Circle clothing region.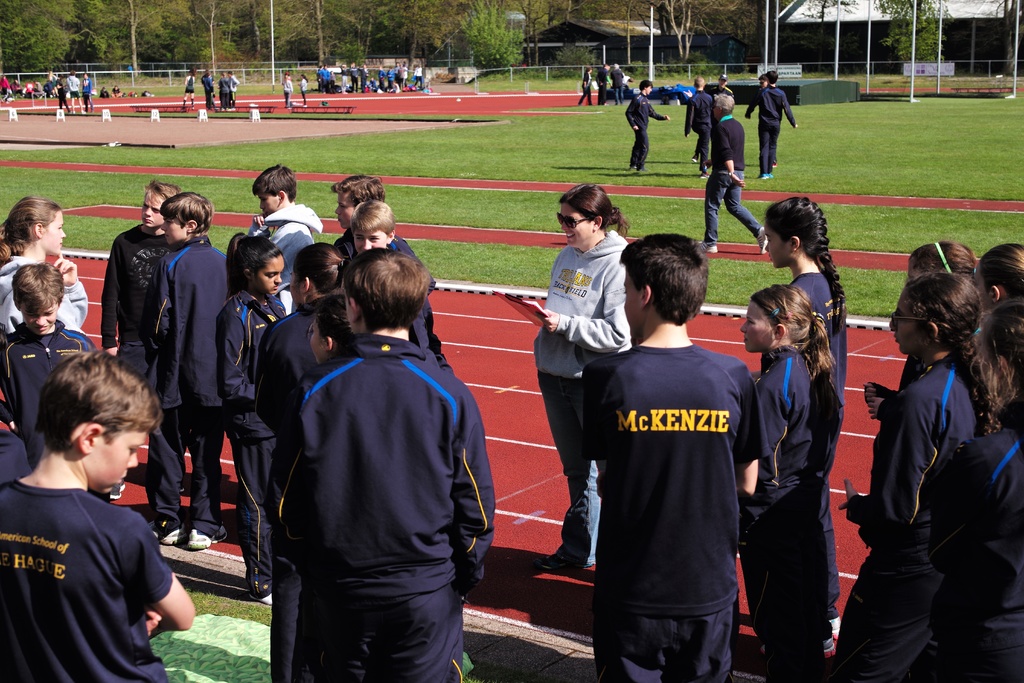
Region: box=[58, 86, 70, 111].
